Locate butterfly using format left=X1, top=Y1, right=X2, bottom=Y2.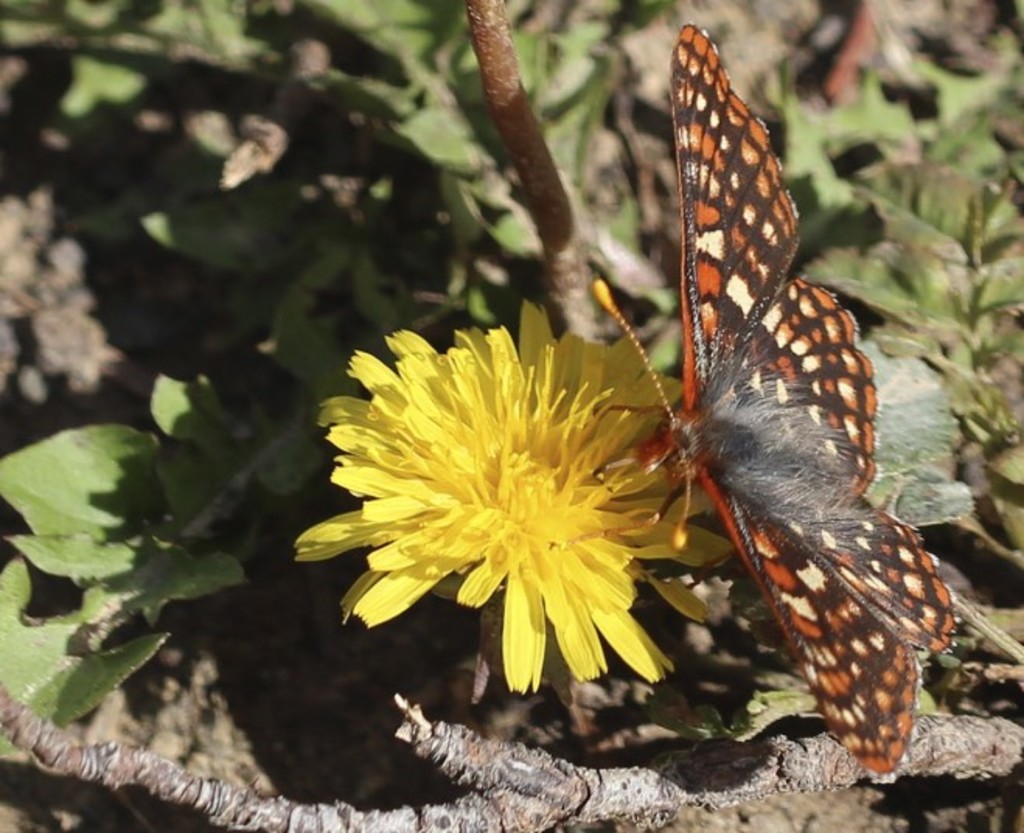
left=594, top=22, right=956, bottom=775.
